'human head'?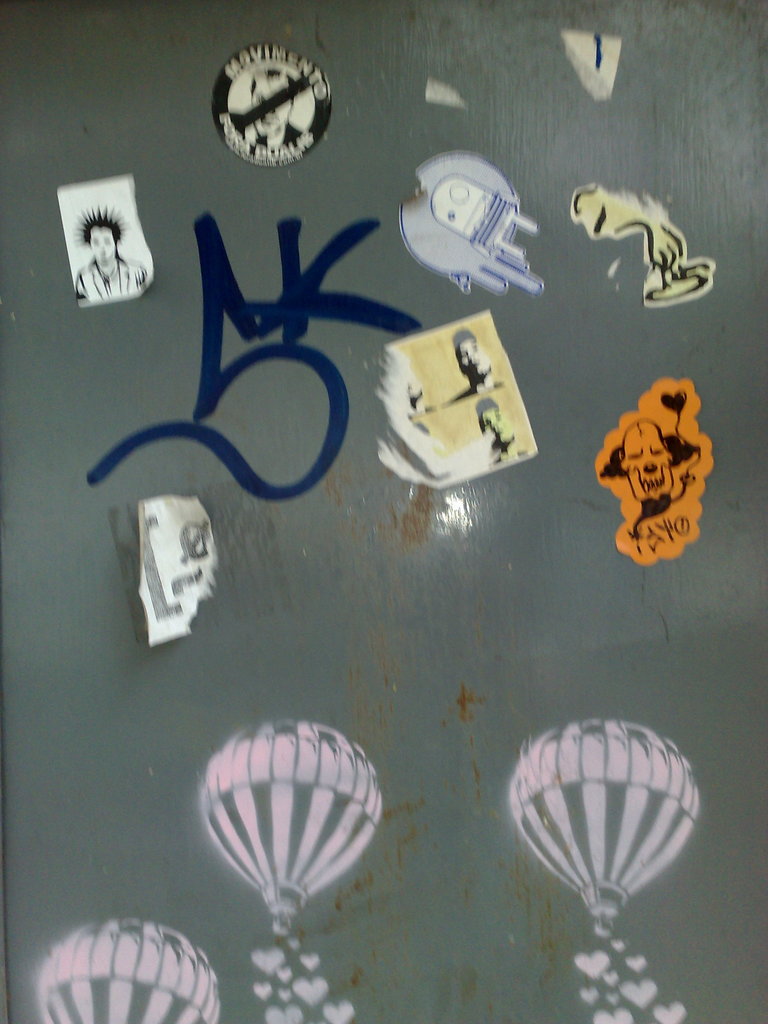
[left=81, top=210, right=132, bottom=260]
